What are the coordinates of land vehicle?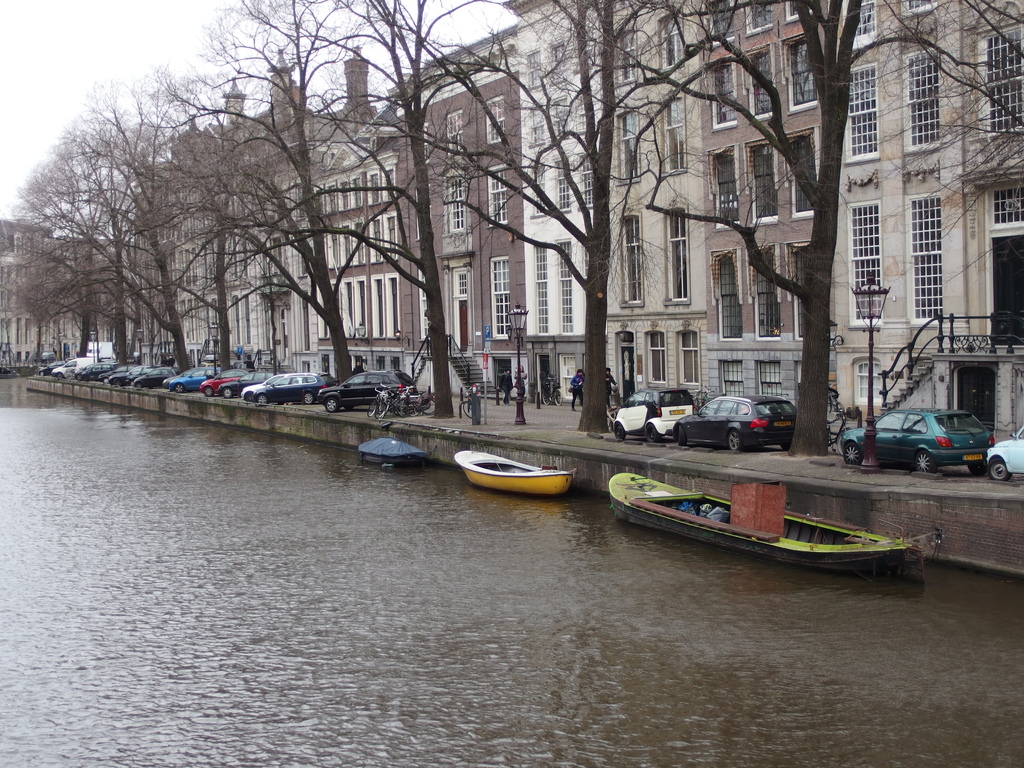
[left=253, top=373, right=337, bottom=409].
